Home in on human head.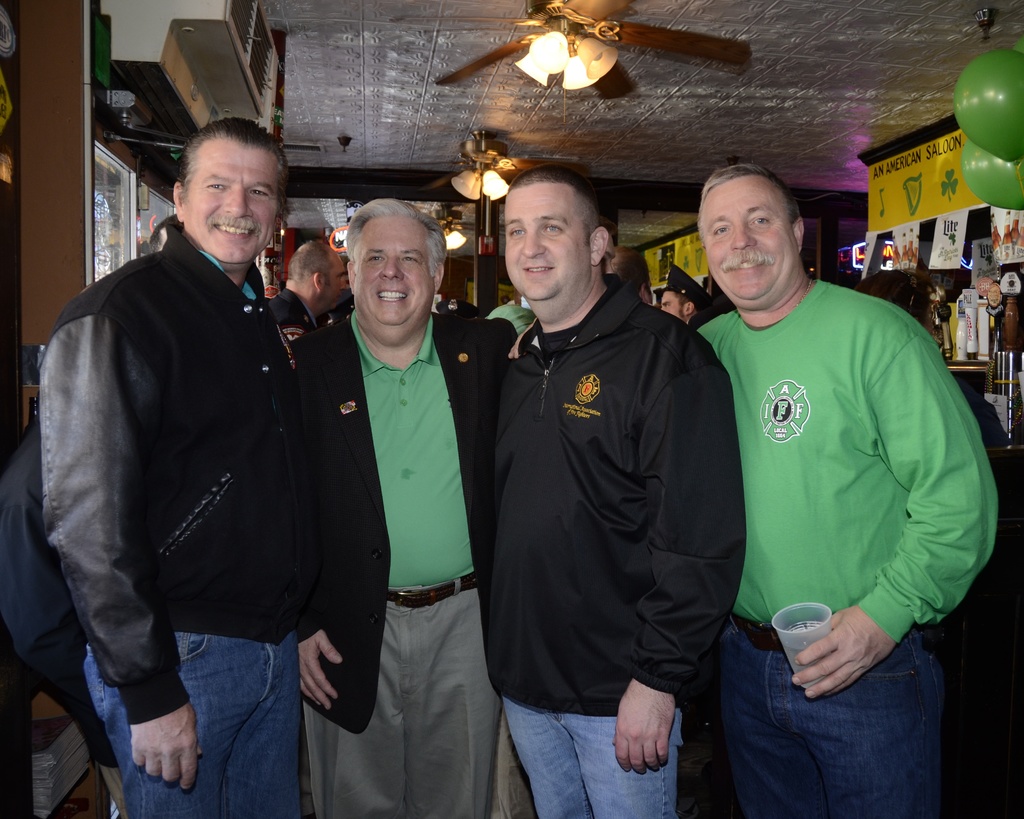
Homed in at select_region(606, 246, 654, 302).
